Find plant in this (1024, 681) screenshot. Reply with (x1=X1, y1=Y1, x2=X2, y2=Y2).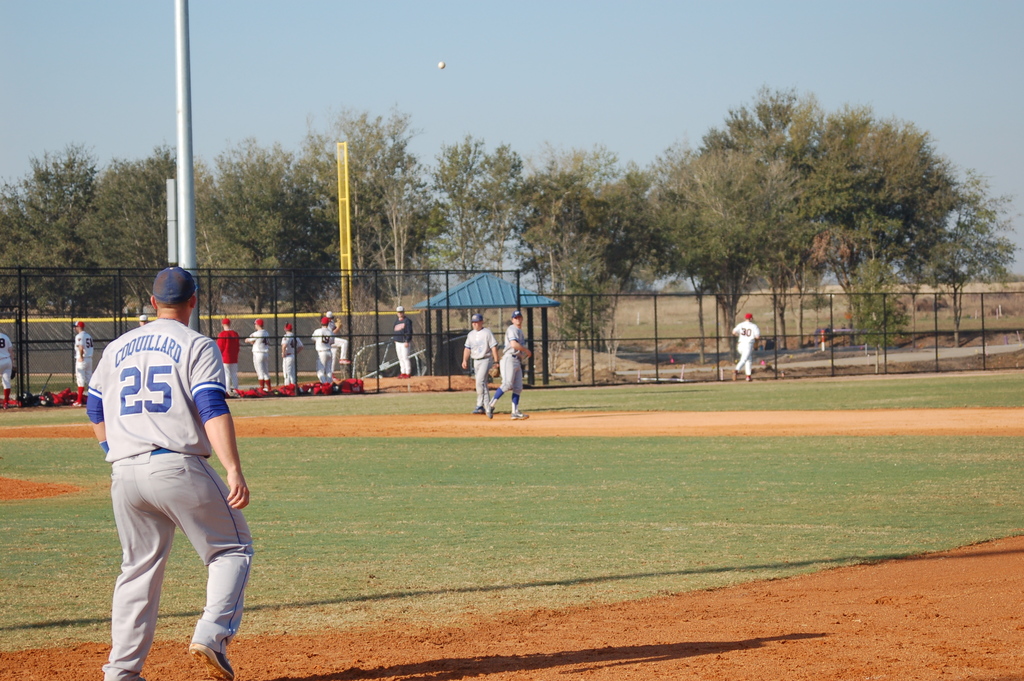
(x1=307, y1=258, x2=379, y2=377).
